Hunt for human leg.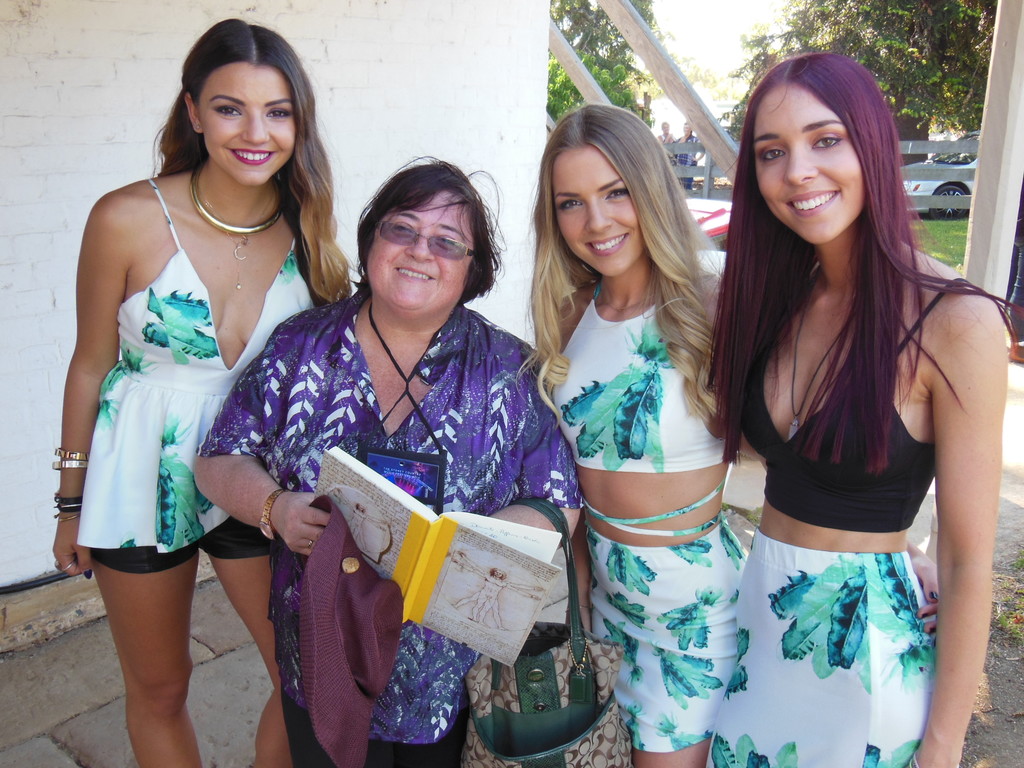
Hunted down at {"x1": 392, "y1": 625, "x2": 472, "y2": 767}.
